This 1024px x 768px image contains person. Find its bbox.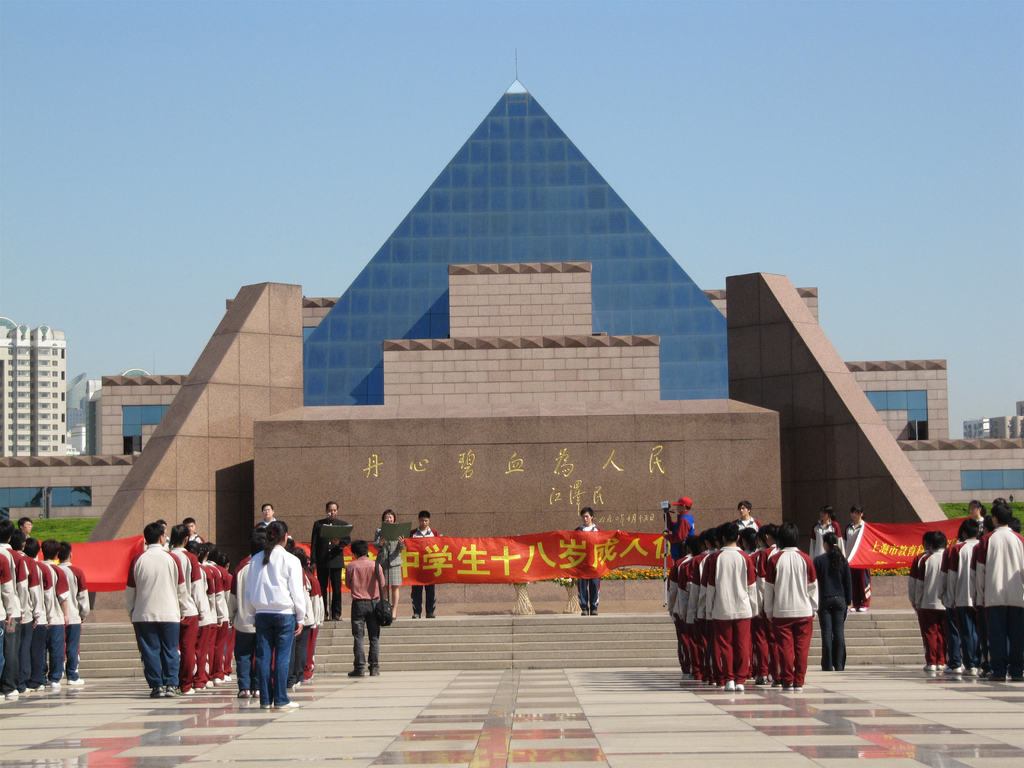
164 520 198 688.
